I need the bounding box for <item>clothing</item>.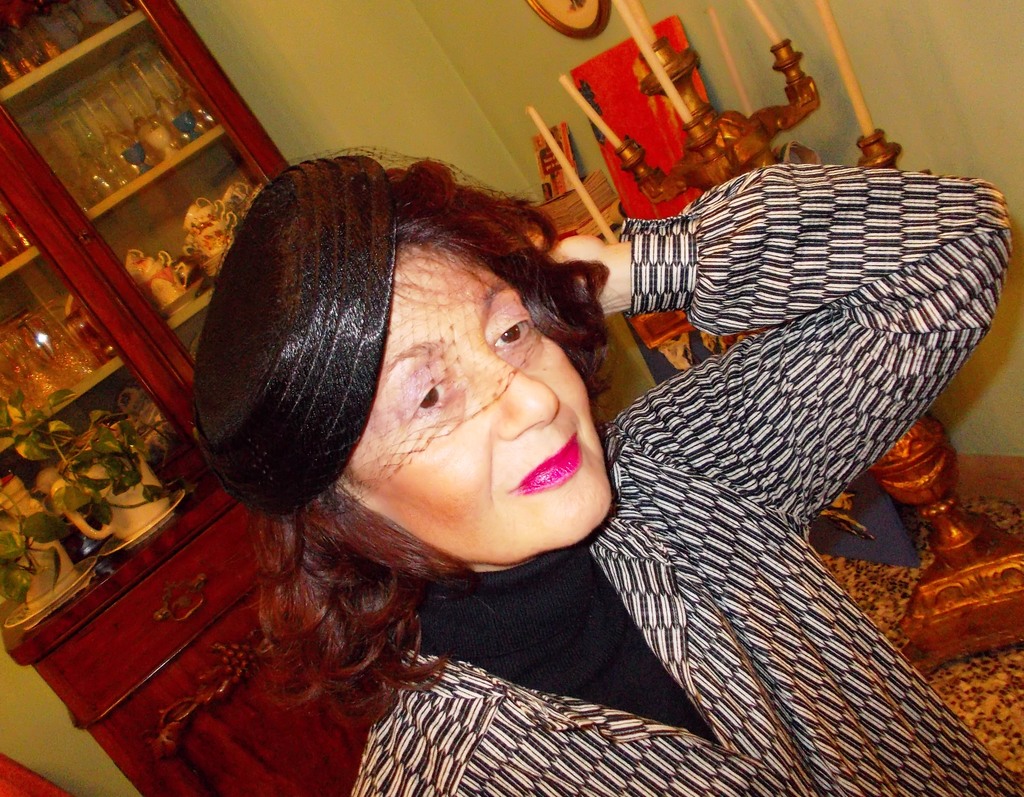
Here it is: bbox=[356, 156, 1023, 796].
